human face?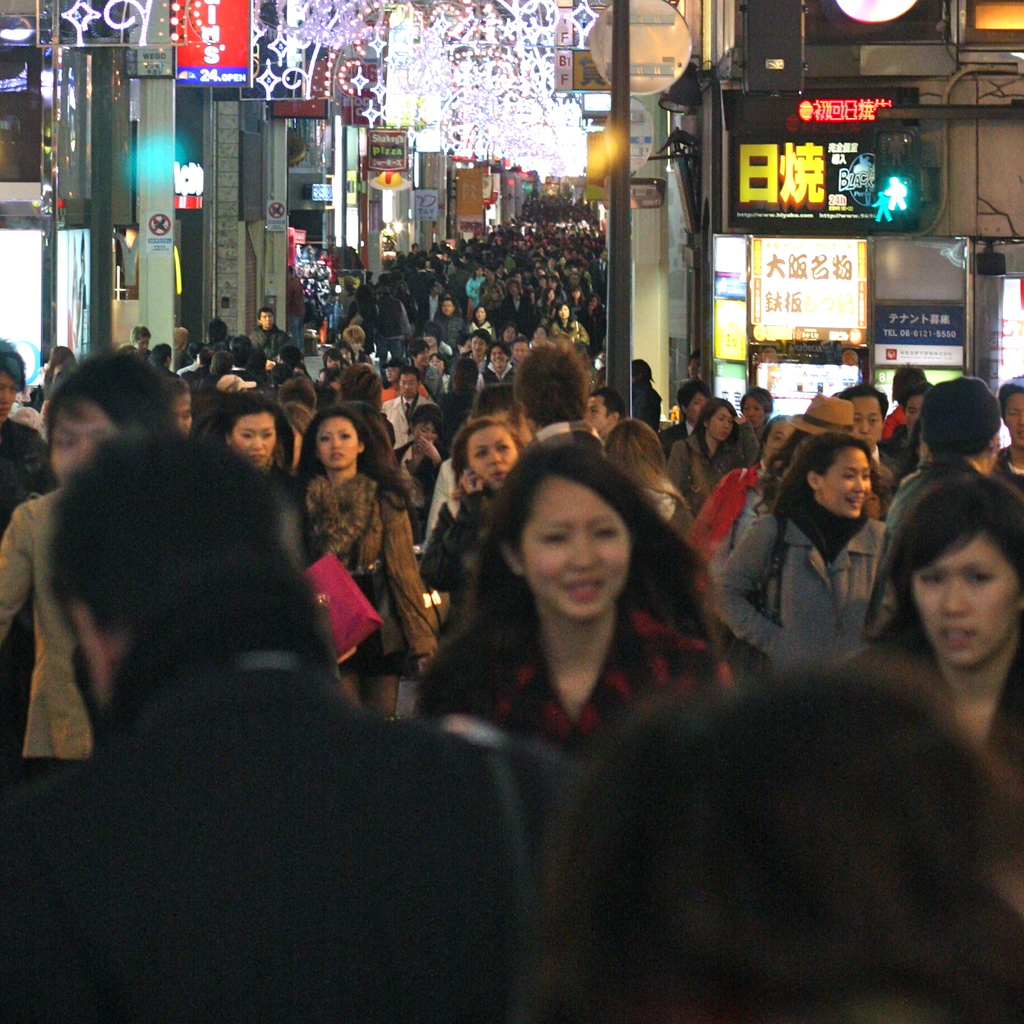
box(317, 413, 361, 469)
